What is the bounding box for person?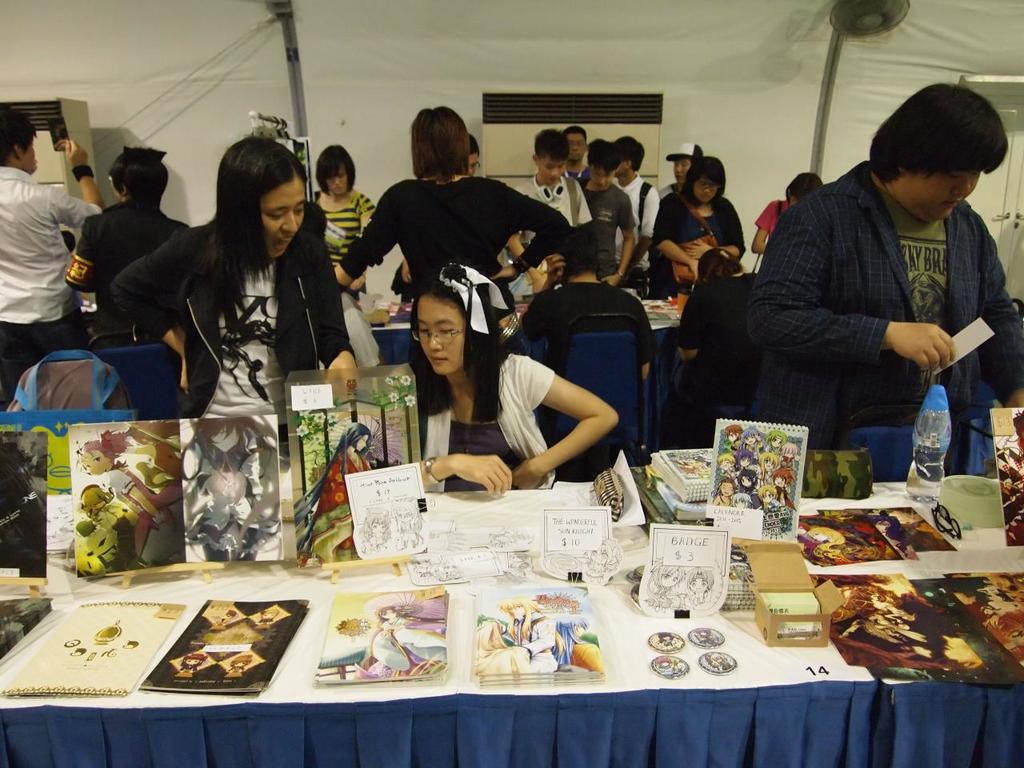
374/604/422/676.
